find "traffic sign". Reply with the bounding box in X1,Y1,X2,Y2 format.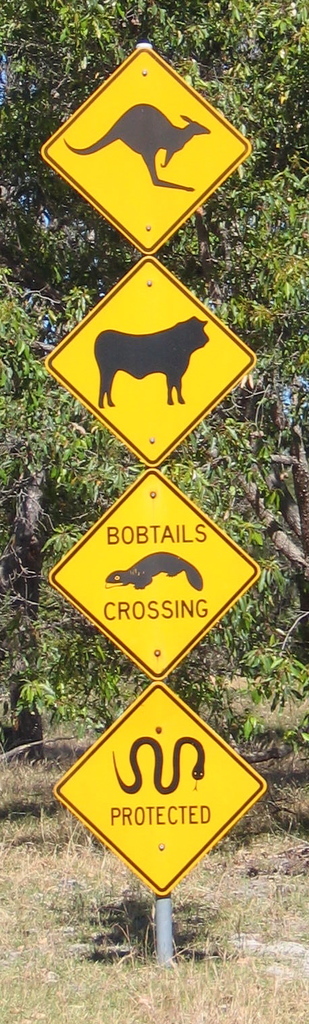
38,46,250,251.
